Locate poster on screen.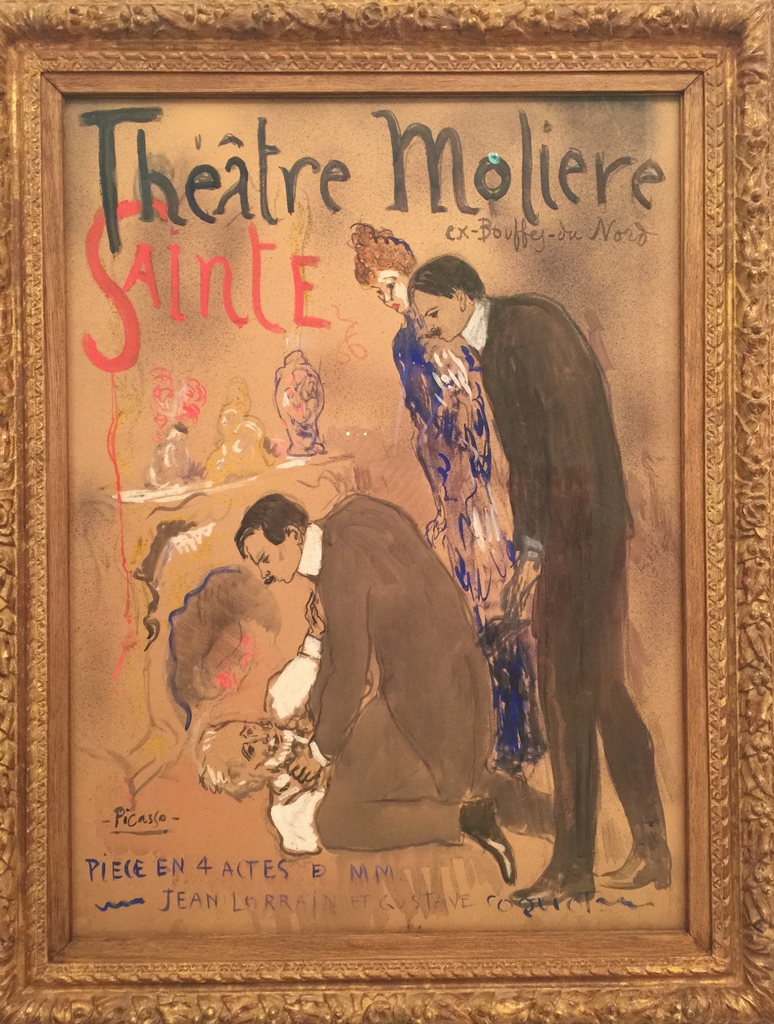
On screen at 68:95:684:940.
